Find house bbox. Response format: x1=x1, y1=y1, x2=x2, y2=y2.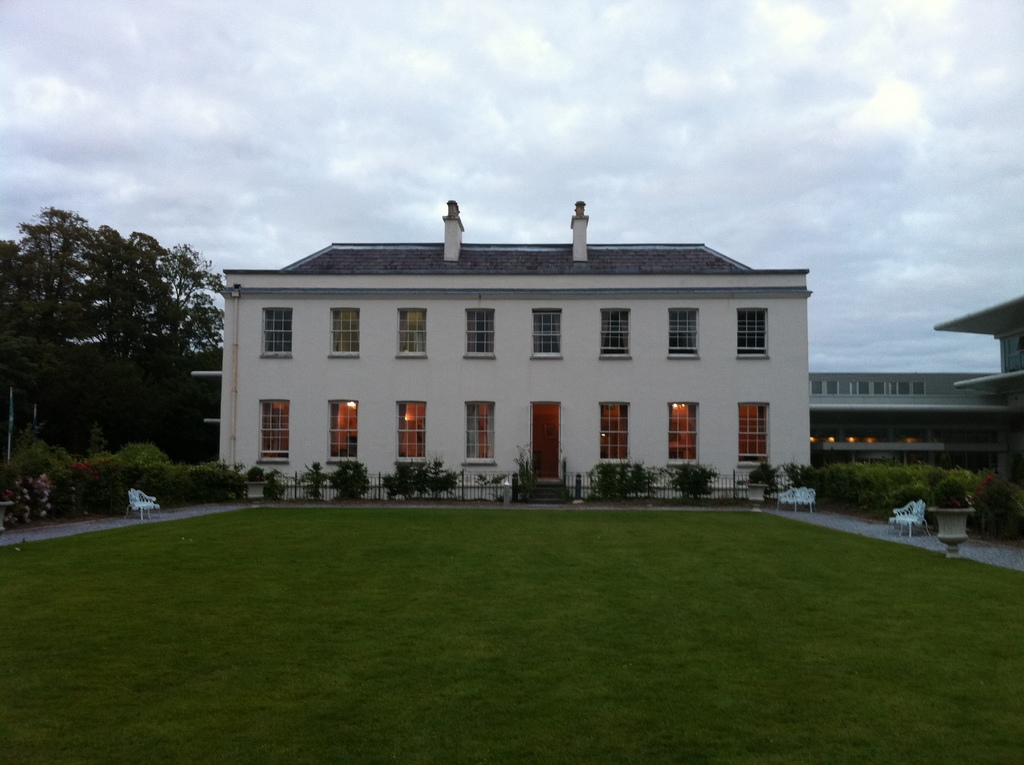
x1=815, y1=300, x2=1023, y2=485.
